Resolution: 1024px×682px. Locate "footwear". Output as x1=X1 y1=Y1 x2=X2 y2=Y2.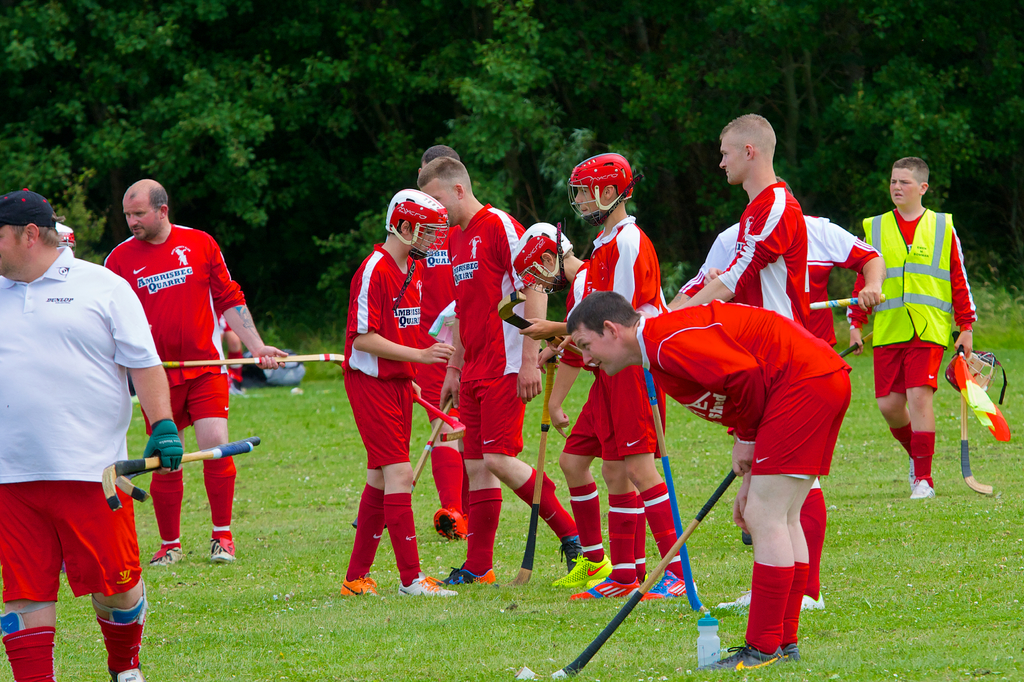
x1=646 y1=567 x2=701 y2=605.
